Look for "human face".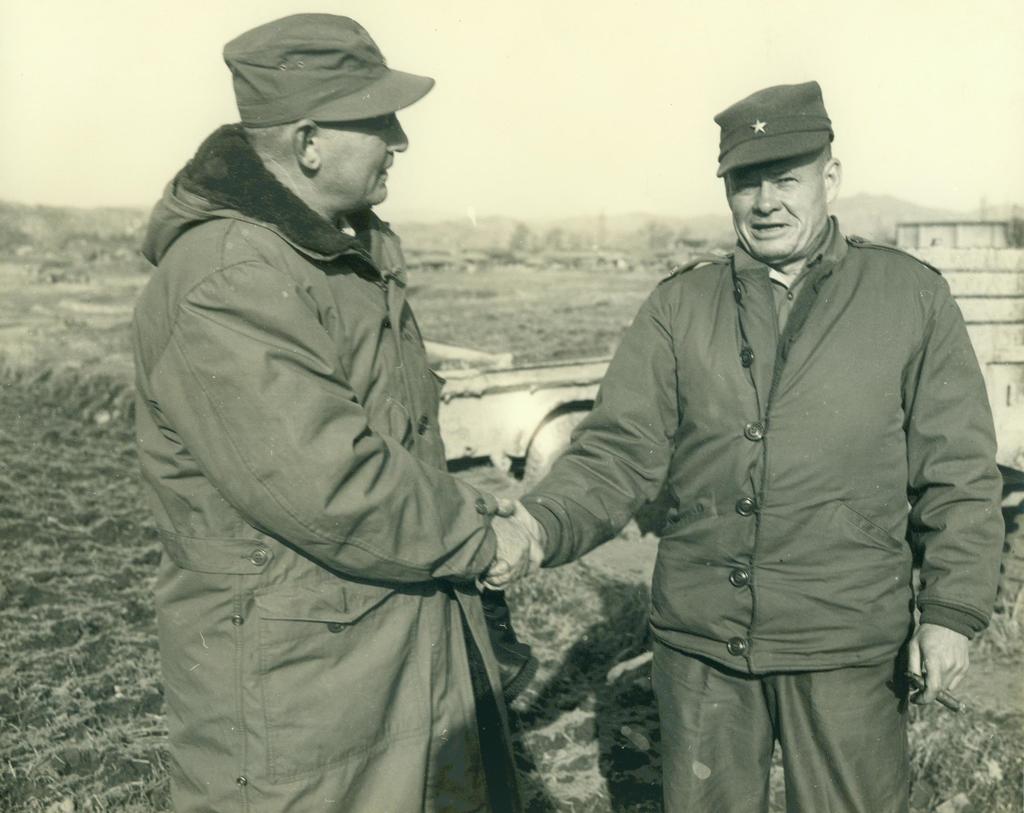
Found: bbox(729, 158, 828, 264).
